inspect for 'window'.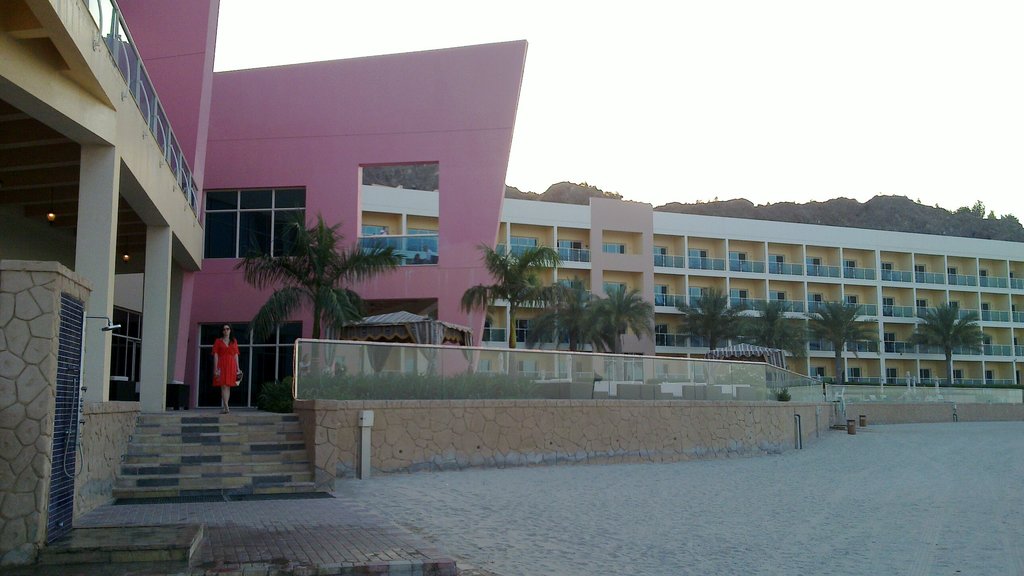
Inspection: (603,240,630,256).
